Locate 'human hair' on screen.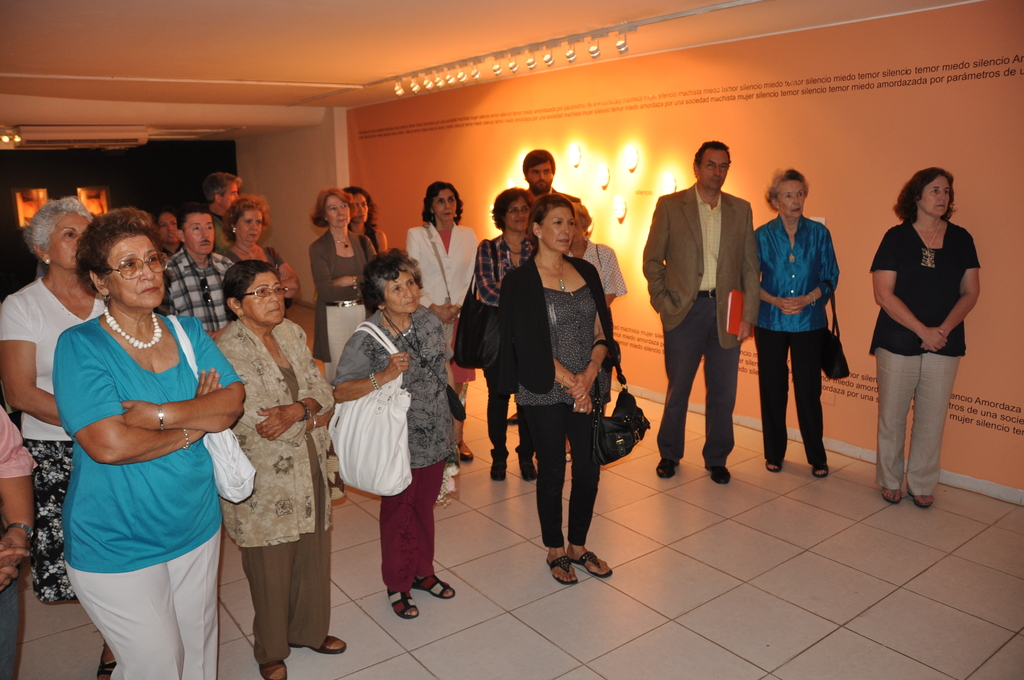
On screen at select_region(420, 181, 465, 223).
